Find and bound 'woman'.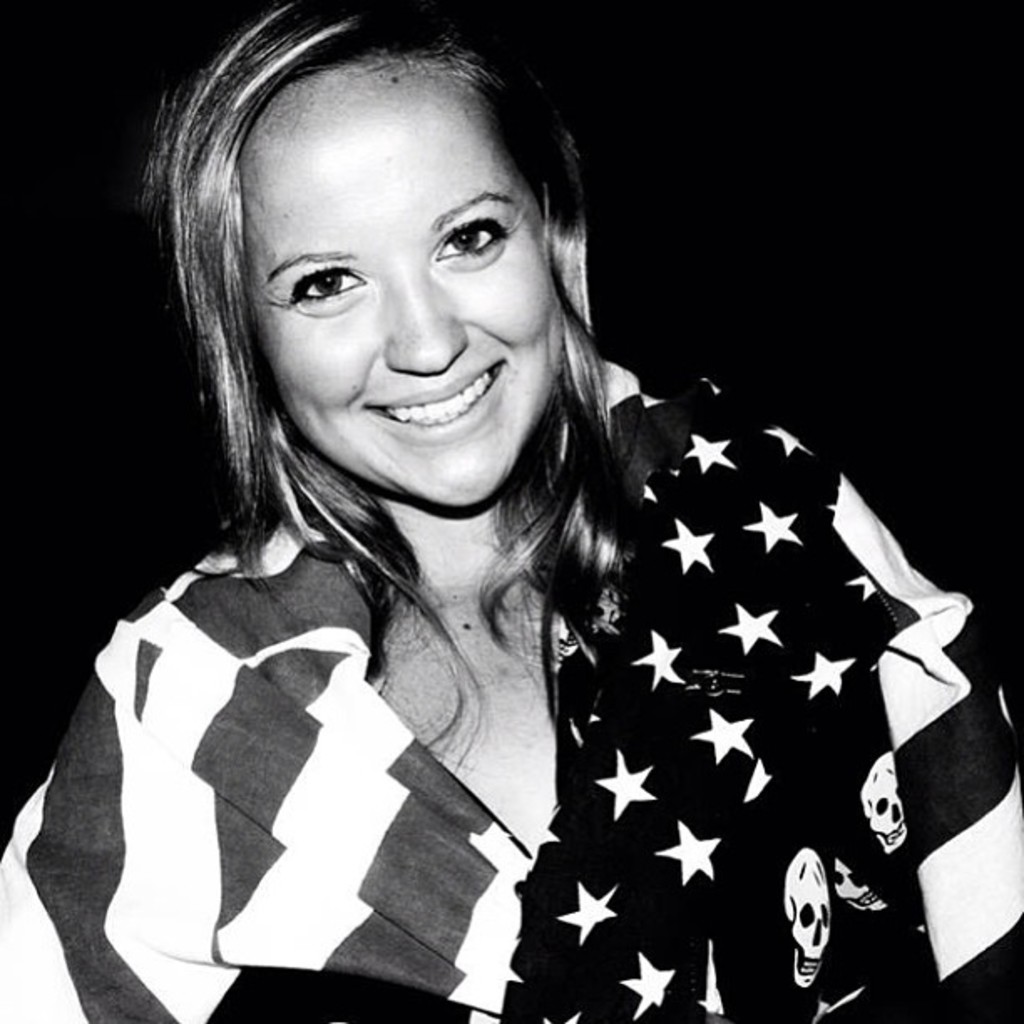
Bound: BBox(64, 25, 942, 1023).
